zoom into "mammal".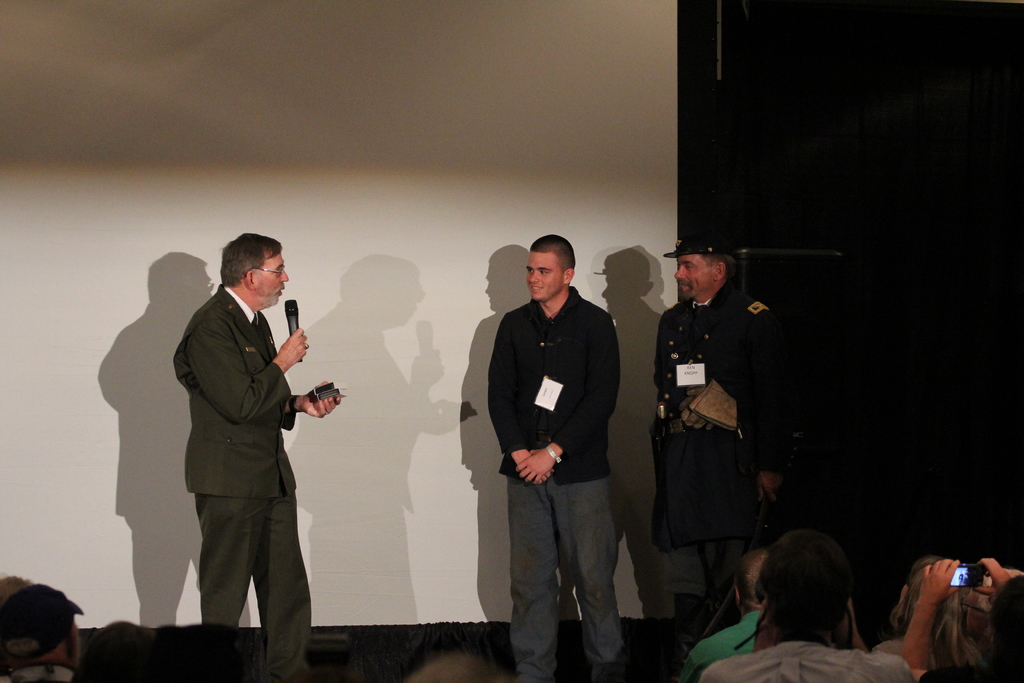
Zoom target: crop(936, 566, 1023, 673).
